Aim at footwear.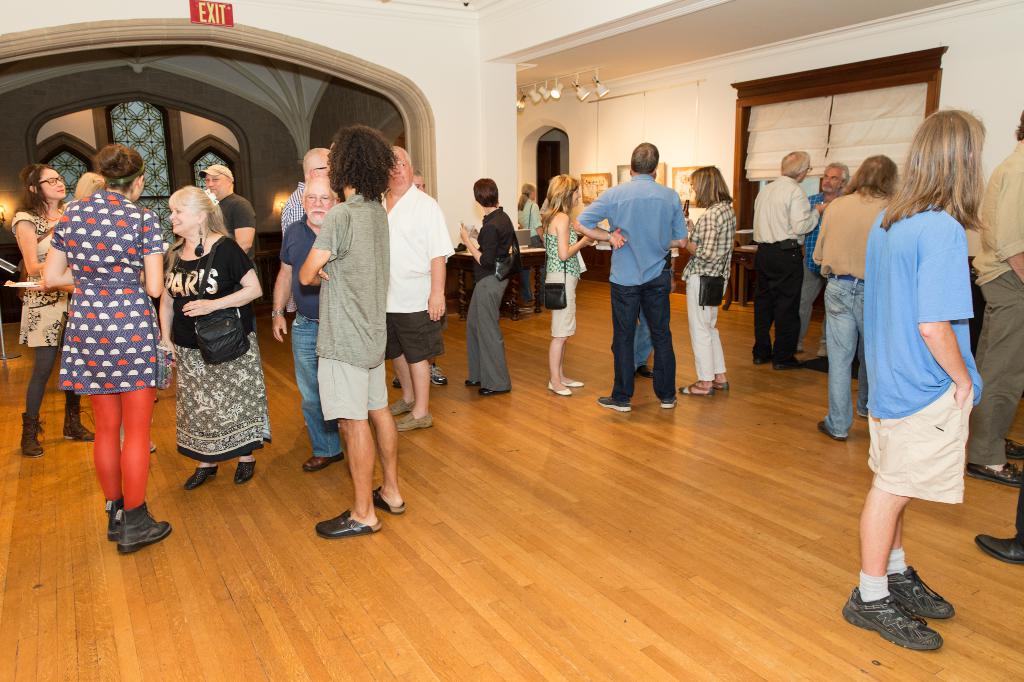
Aimed at 65,405,97,442.
